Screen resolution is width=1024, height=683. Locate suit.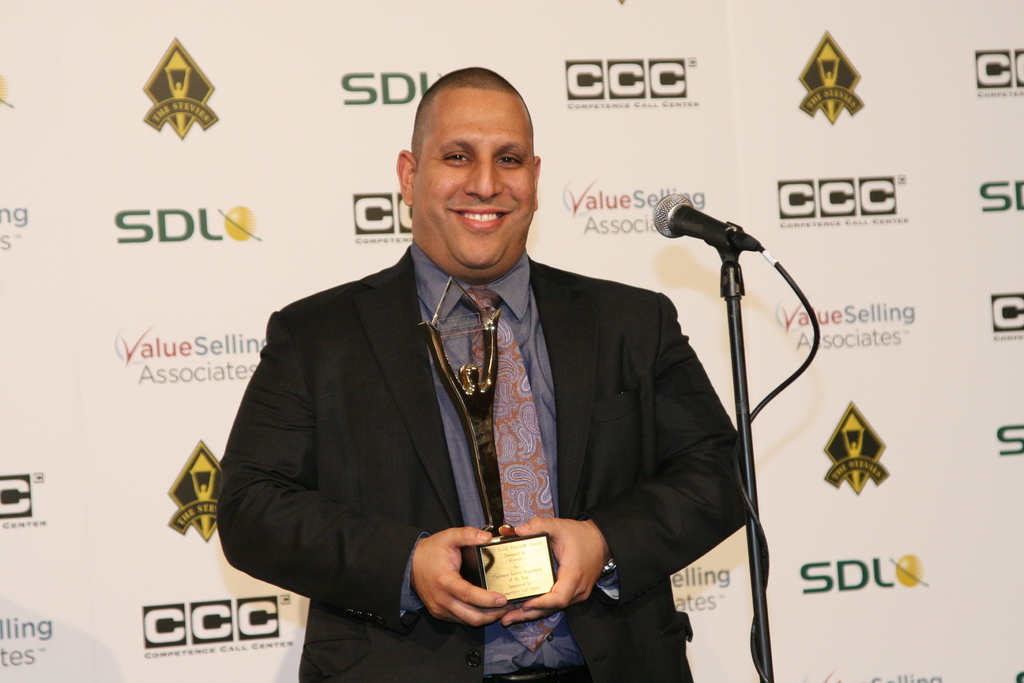
detection(191, 148, 737, 641).
